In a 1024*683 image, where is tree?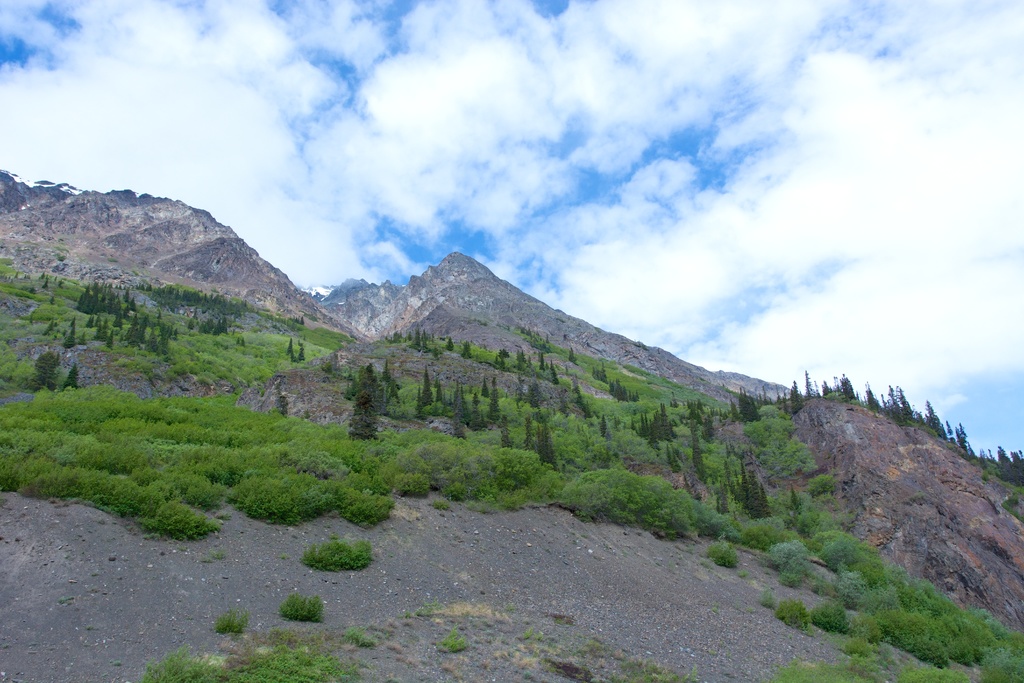
750,477,771,524.
